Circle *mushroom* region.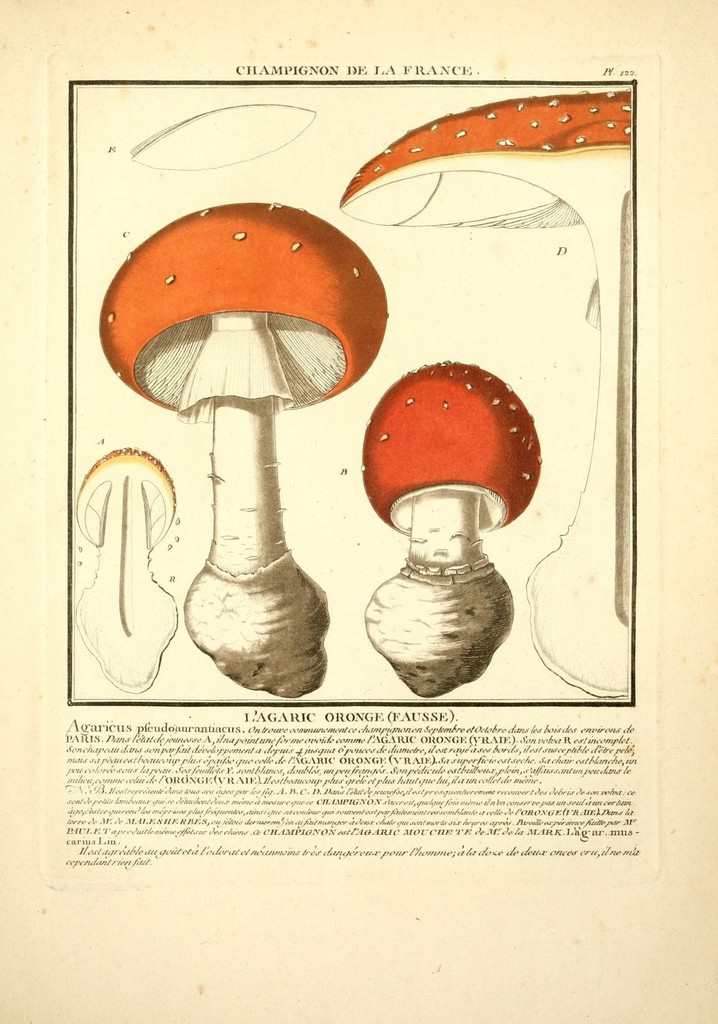
Region: pyautogui.locateOnScreen(82, 164, 382, 703).
